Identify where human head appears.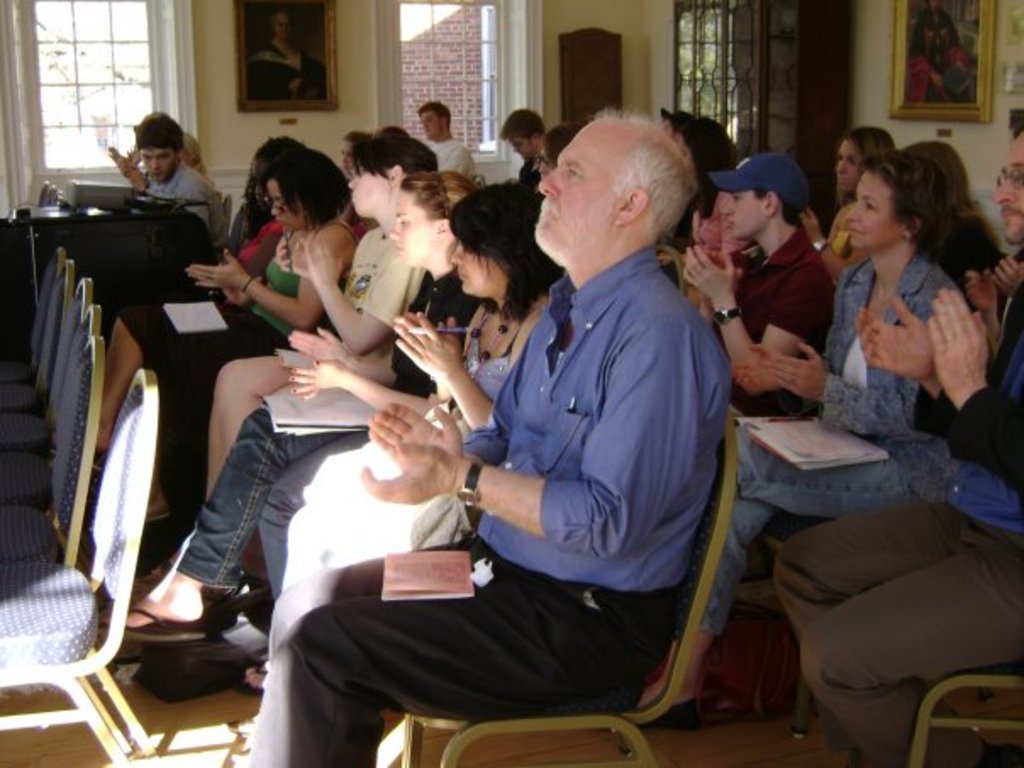
Appears at 136 112 183 178.
